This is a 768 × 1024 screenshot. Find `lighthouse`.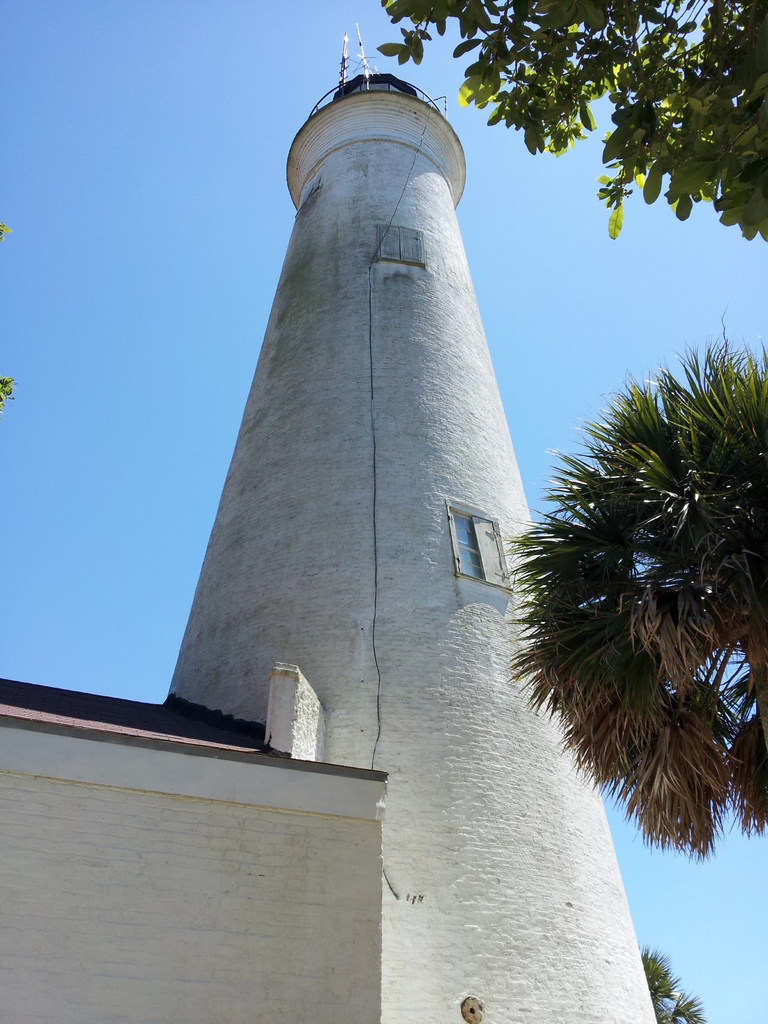
Bounding box: pyautogui.locateOnScreen(100, 44, 595, 840).
